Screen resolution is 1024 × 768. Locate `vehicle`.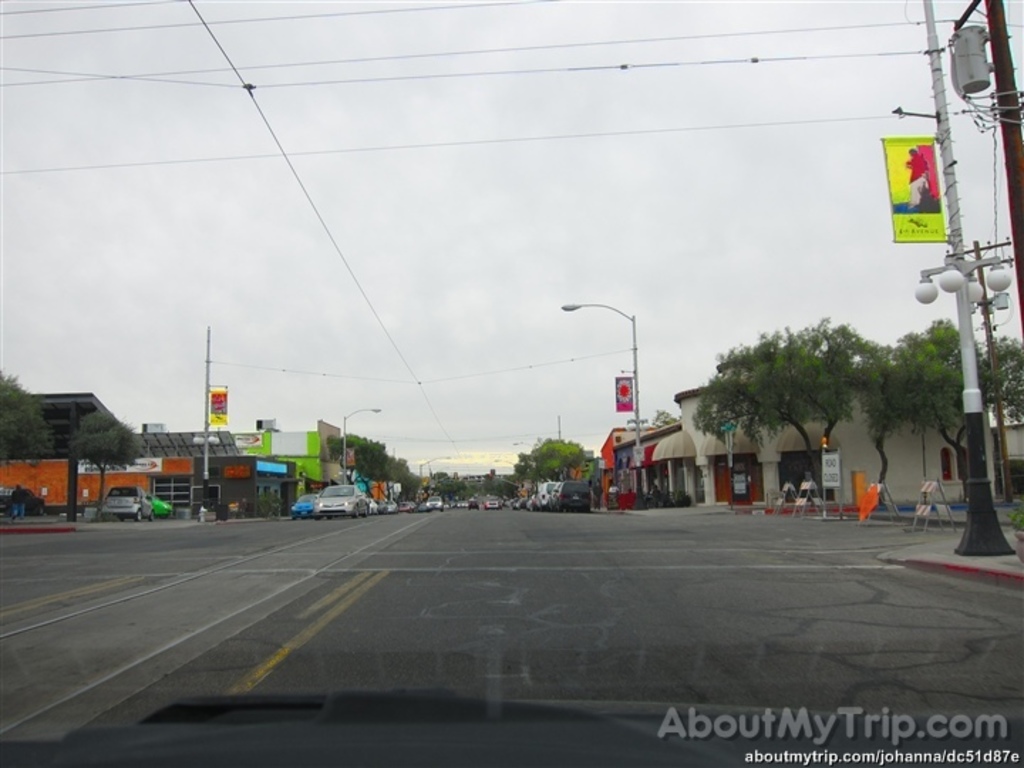
box=[503, 484, 558, 503].
